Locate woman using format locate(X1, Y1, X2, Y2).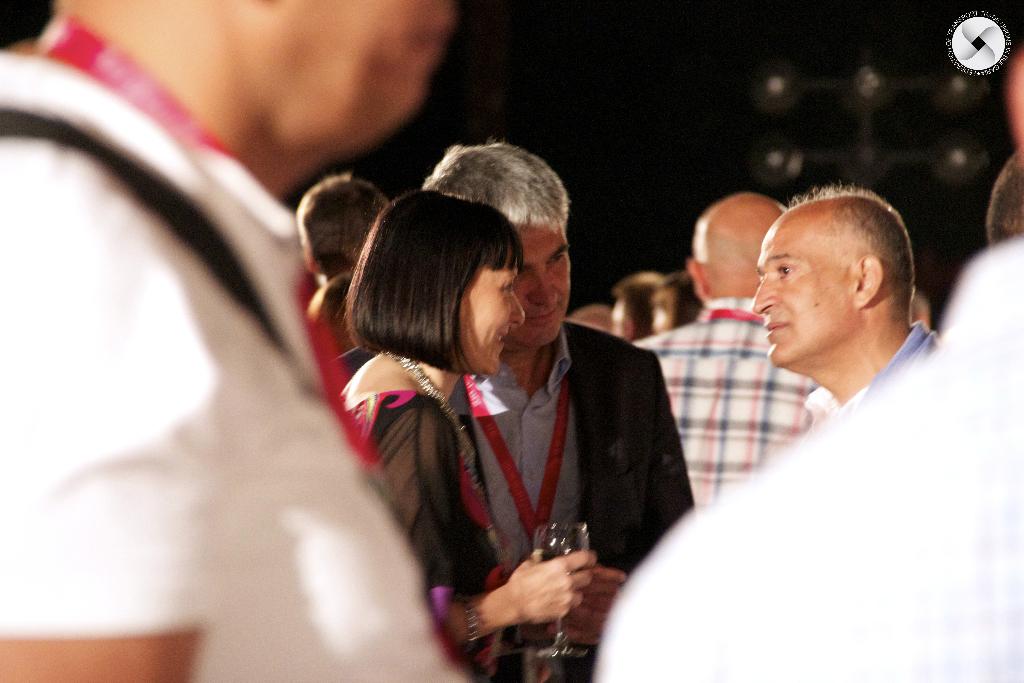
locate(330, 152, 682, 669).
